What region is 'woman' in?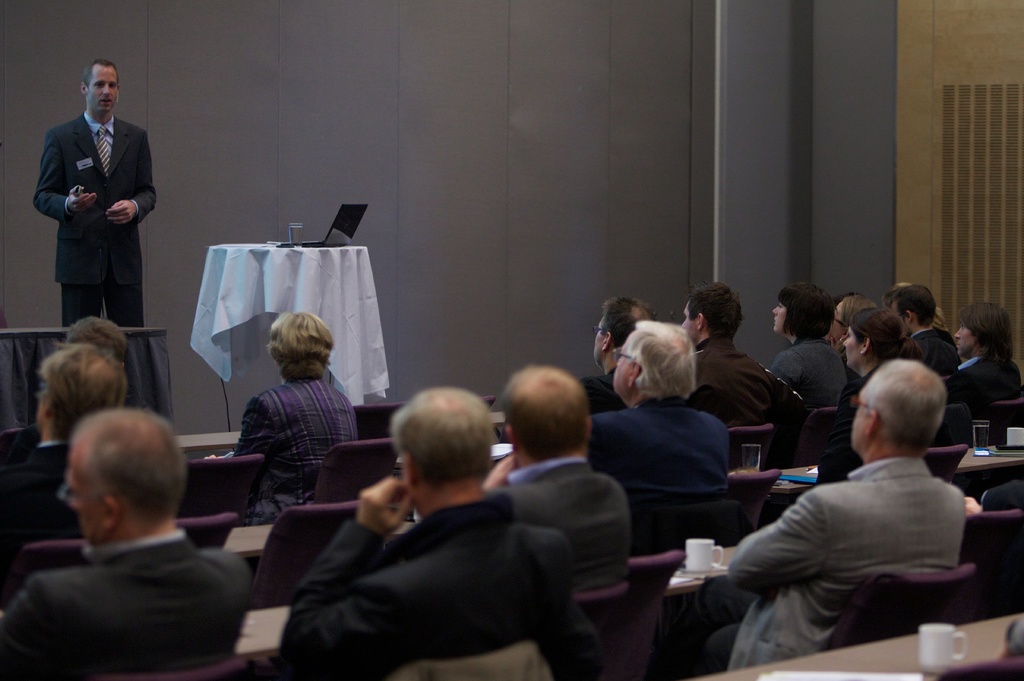
<box>829,306,920,409</box>.
